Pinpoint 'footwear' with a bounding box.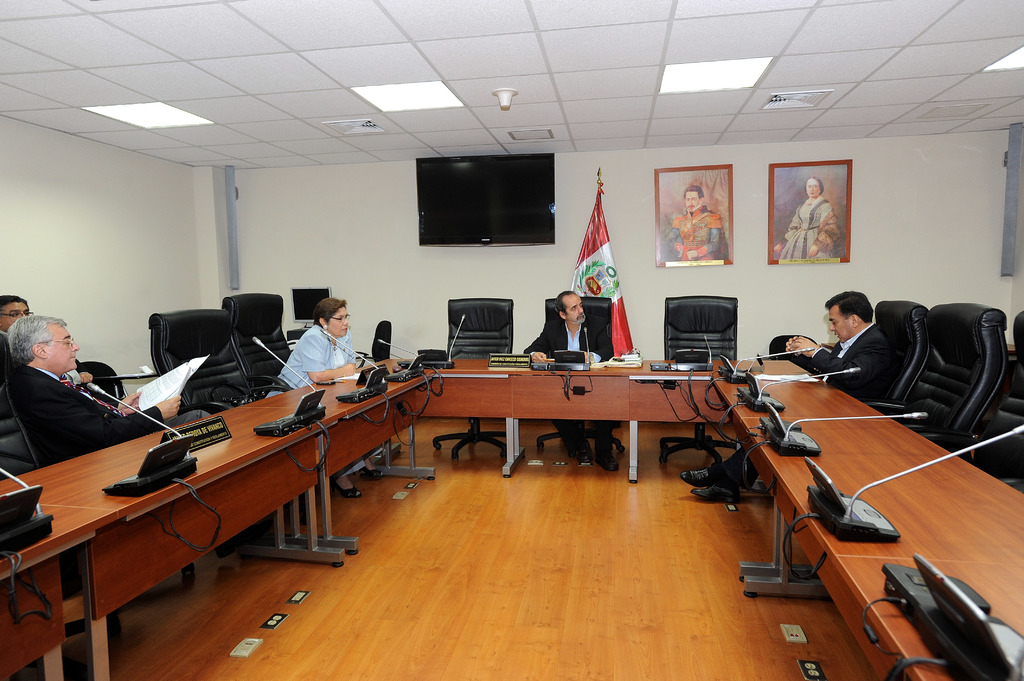
box(682, 457, 725, 485).
